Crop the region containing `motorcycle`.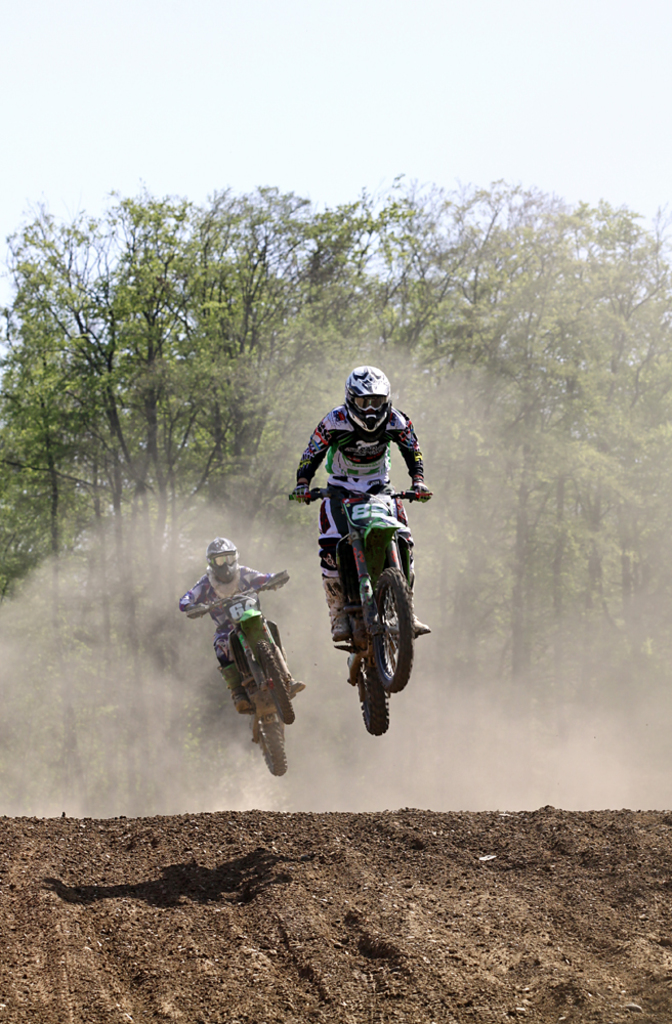
Crop region: x1=182 y1=575 x2=303 y2=776.
